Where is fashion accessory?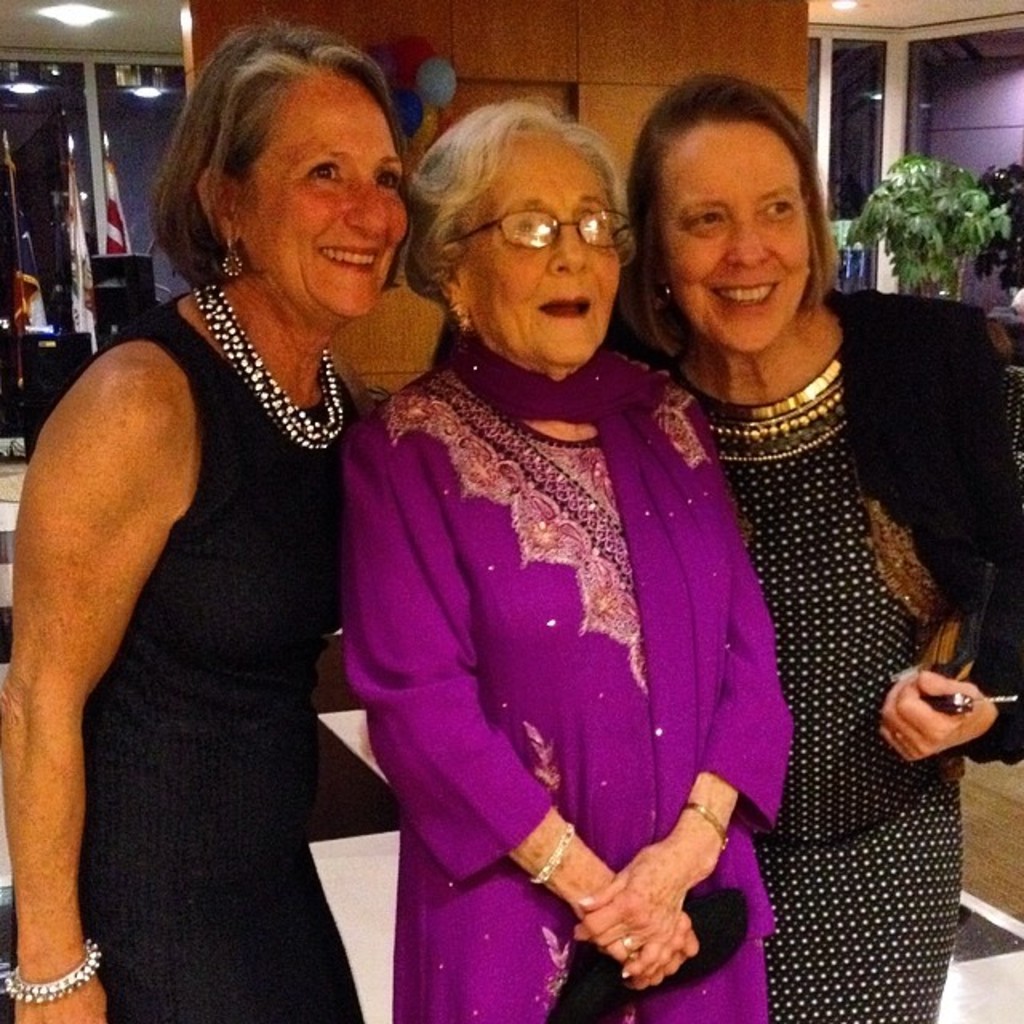
<bbox>222, 235, 242, 277</bbox>.
